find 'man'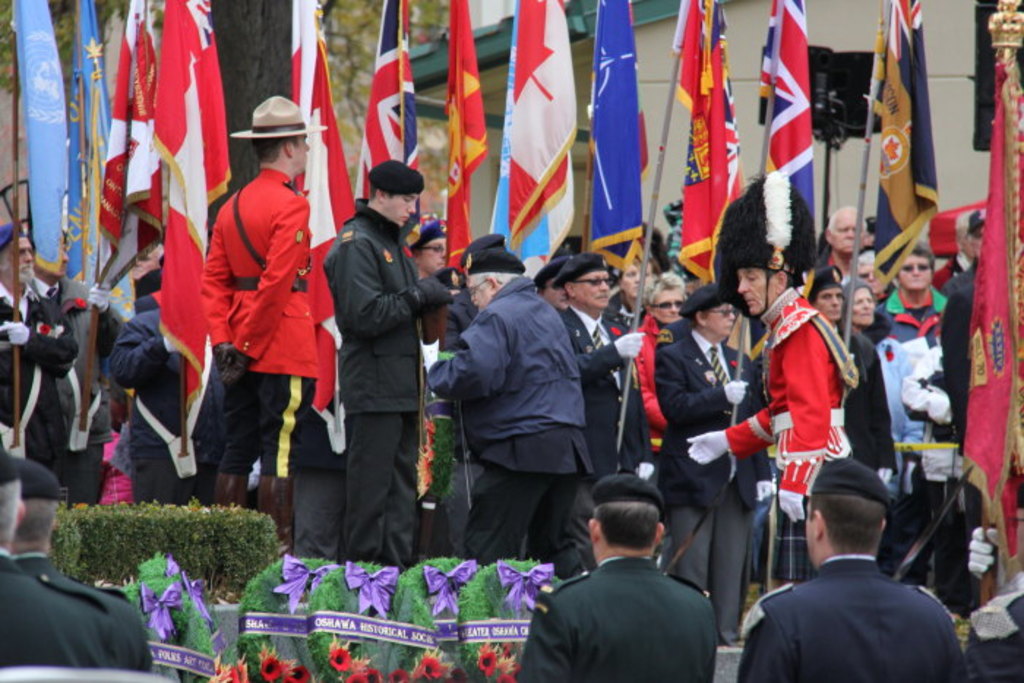
[534, 257, 569, 312]
